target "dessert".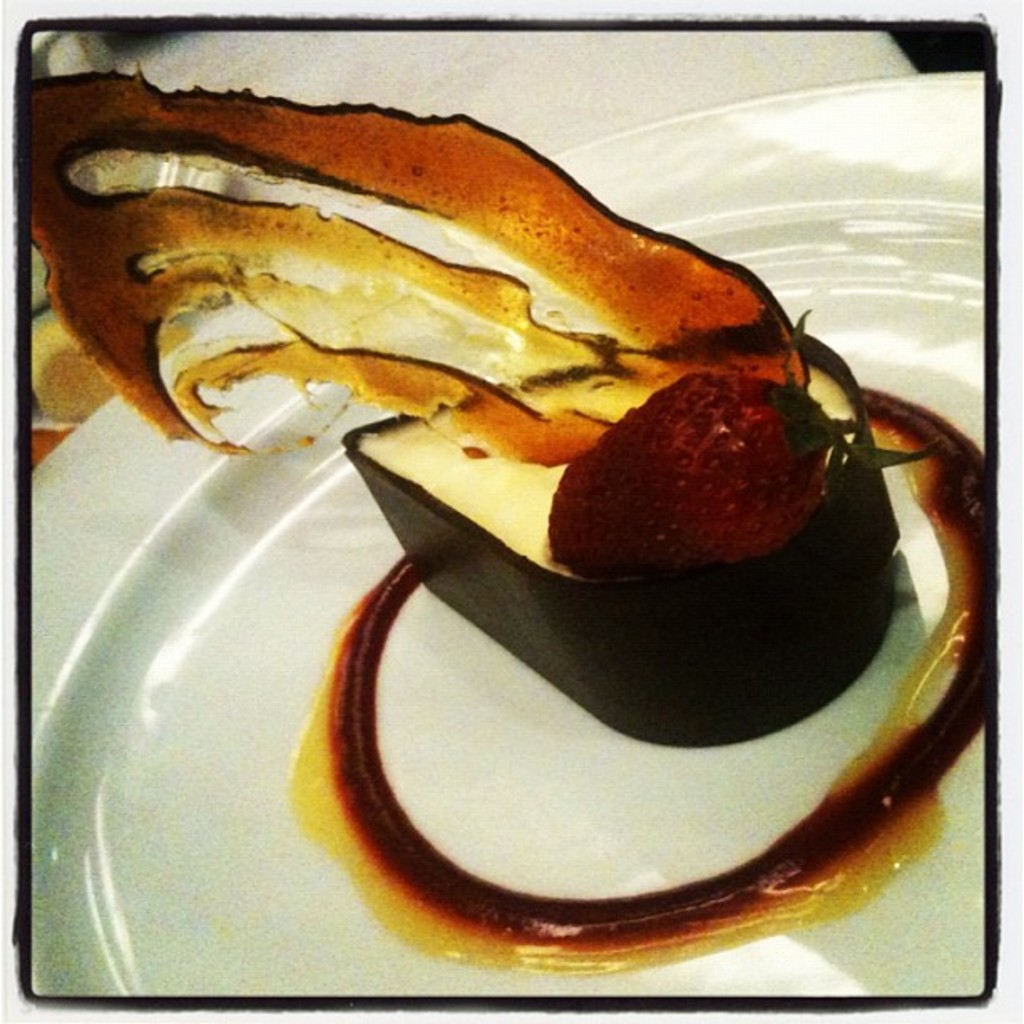
Target region: (left=117, top=131, right=989, bottom=910).
